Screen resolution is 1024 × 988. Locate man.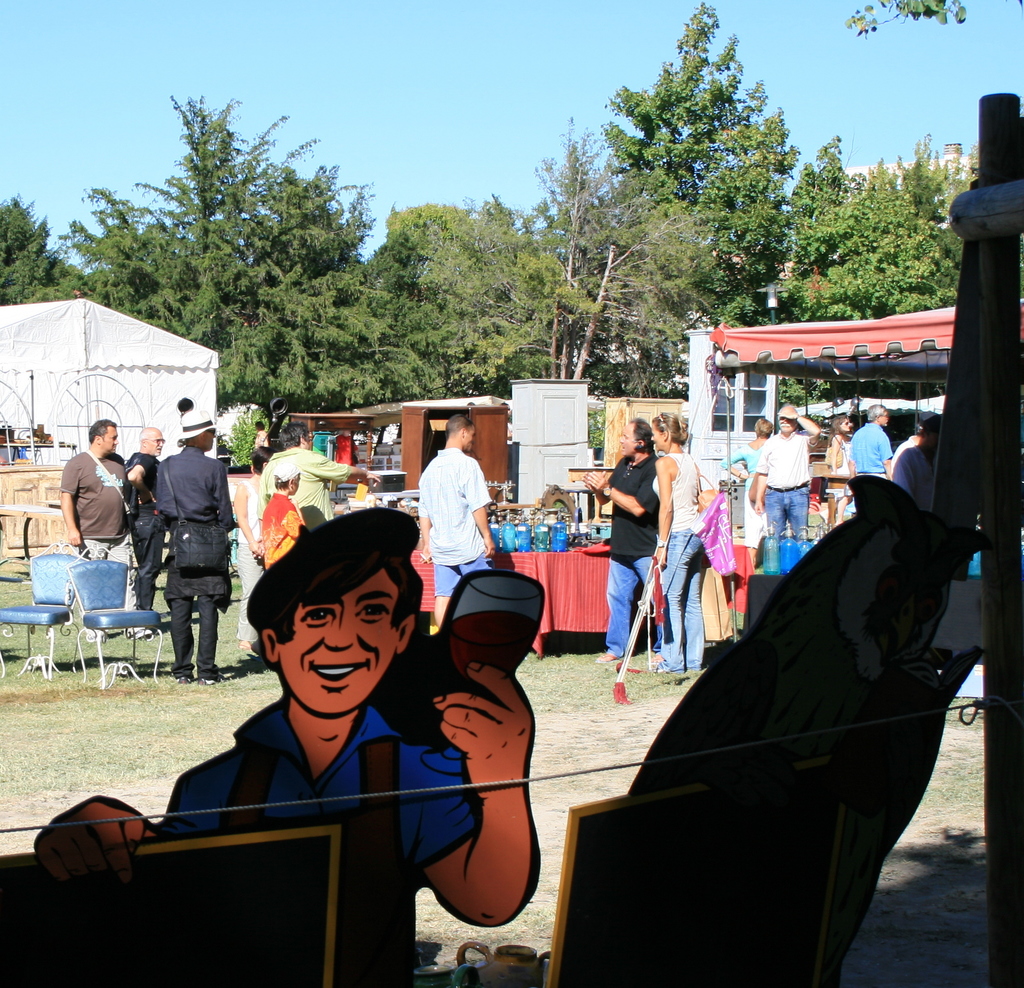
[120, 419, 175, 608].
